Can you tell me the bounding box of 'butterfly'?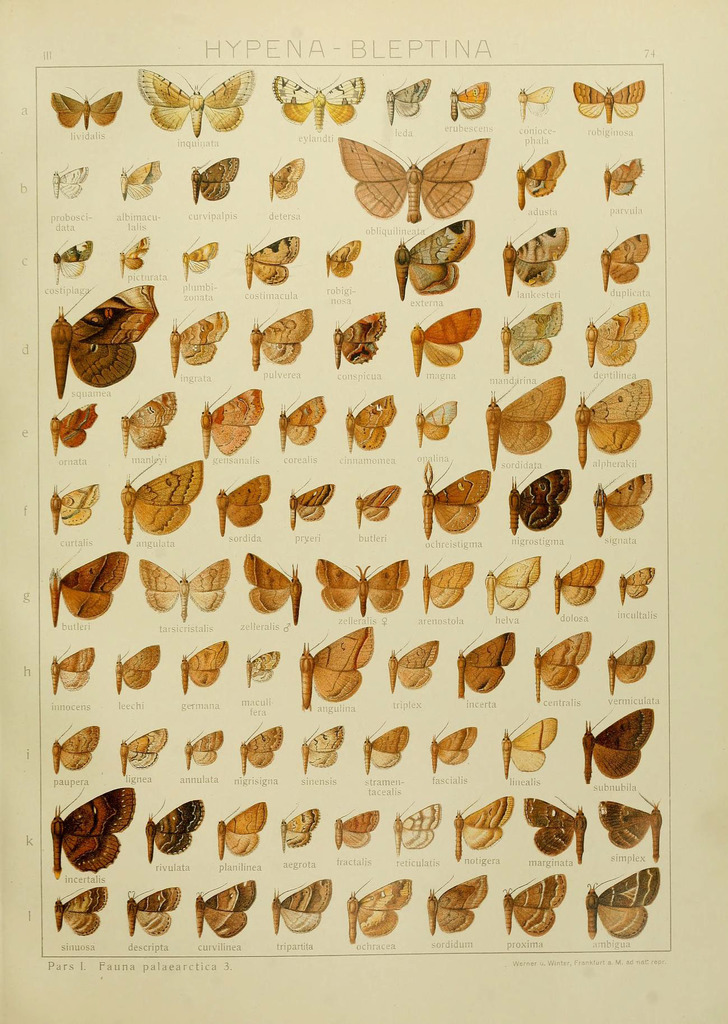
420:464:490:536.
